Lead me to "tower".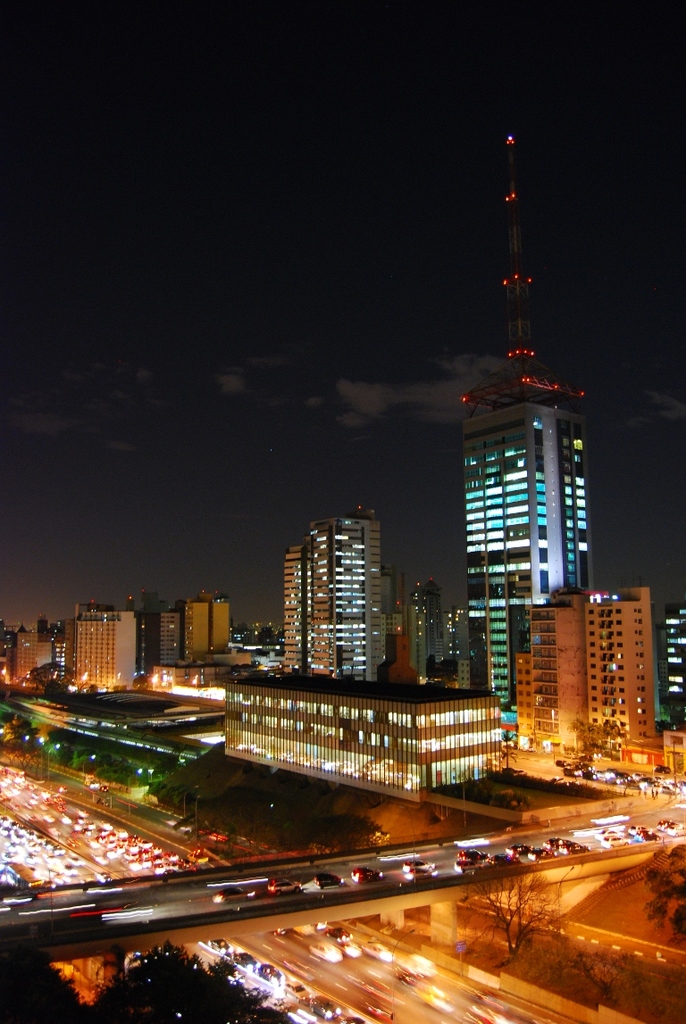
Lead to [left=458, top=131, right=592, bottom=714].
